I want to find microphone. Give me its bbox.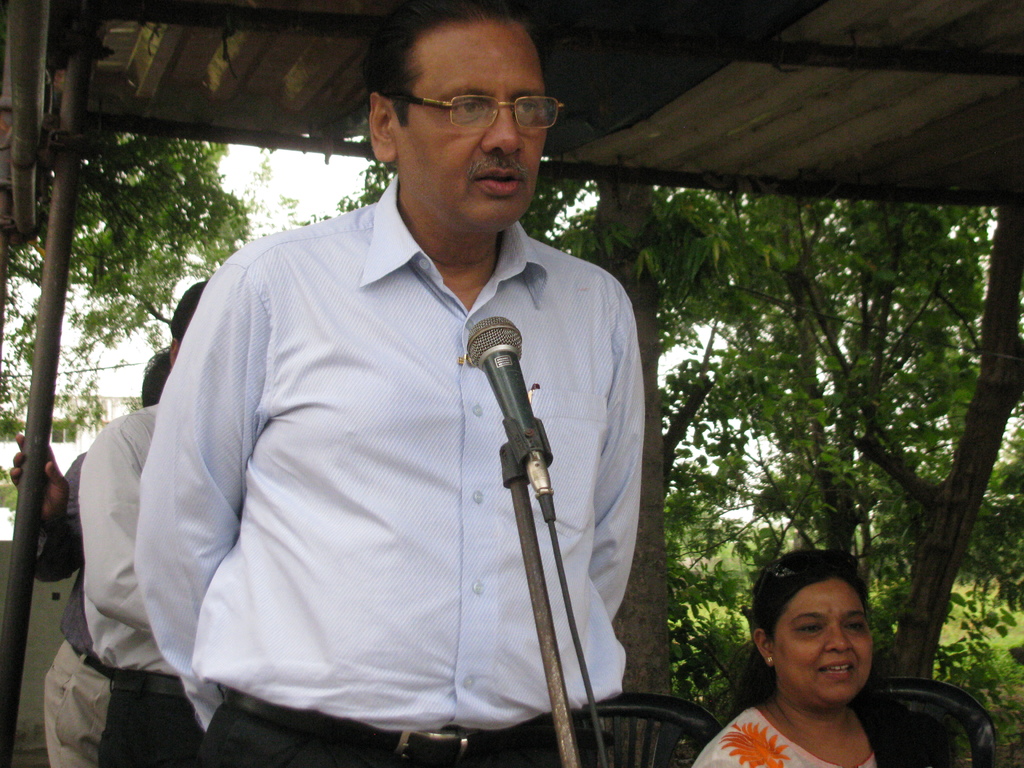
bbox(465, 312, 563, 535).
